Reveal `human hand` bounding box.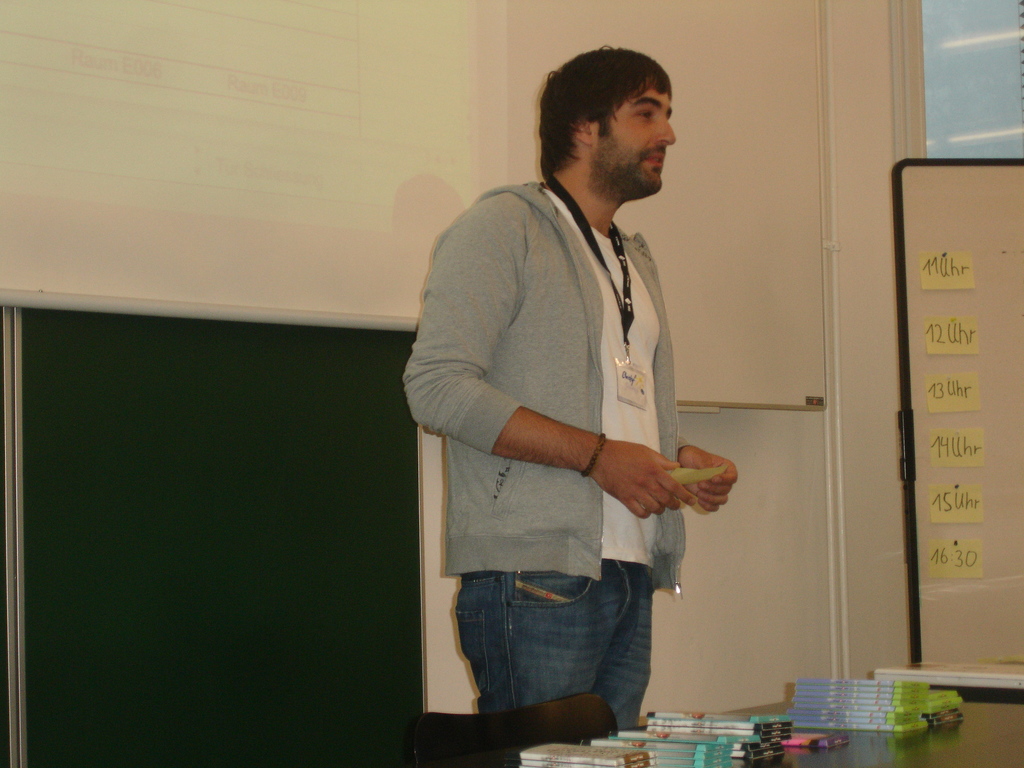
Revealed: 600,454,715,525.
